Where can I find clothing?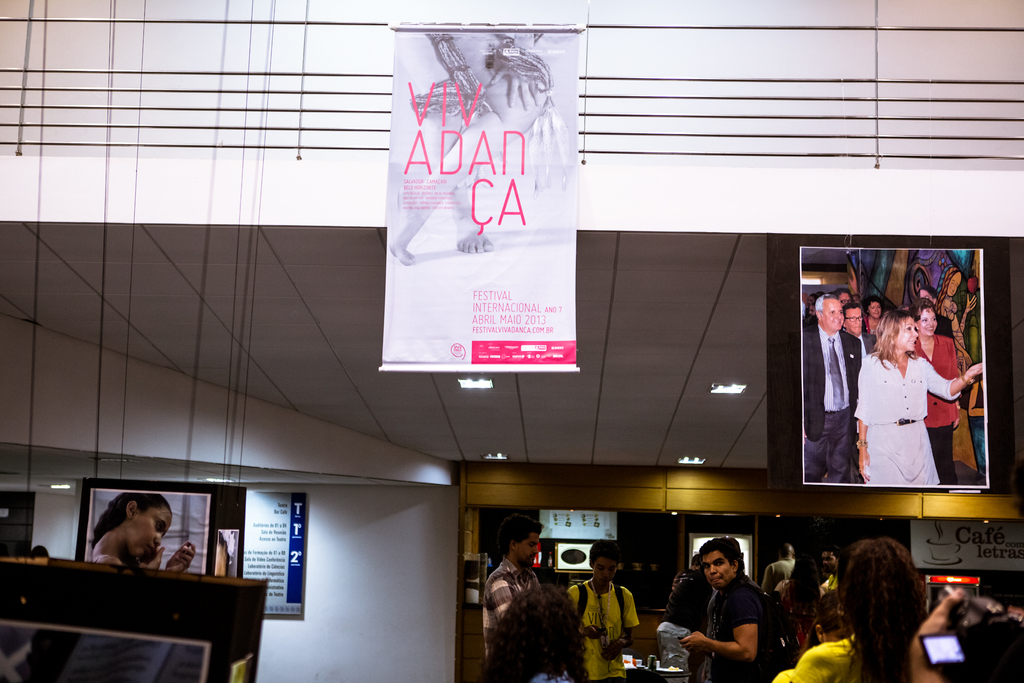
You can find it at {"x1": 932, "y1": 314, "x2": 955, "y2": 335}.
